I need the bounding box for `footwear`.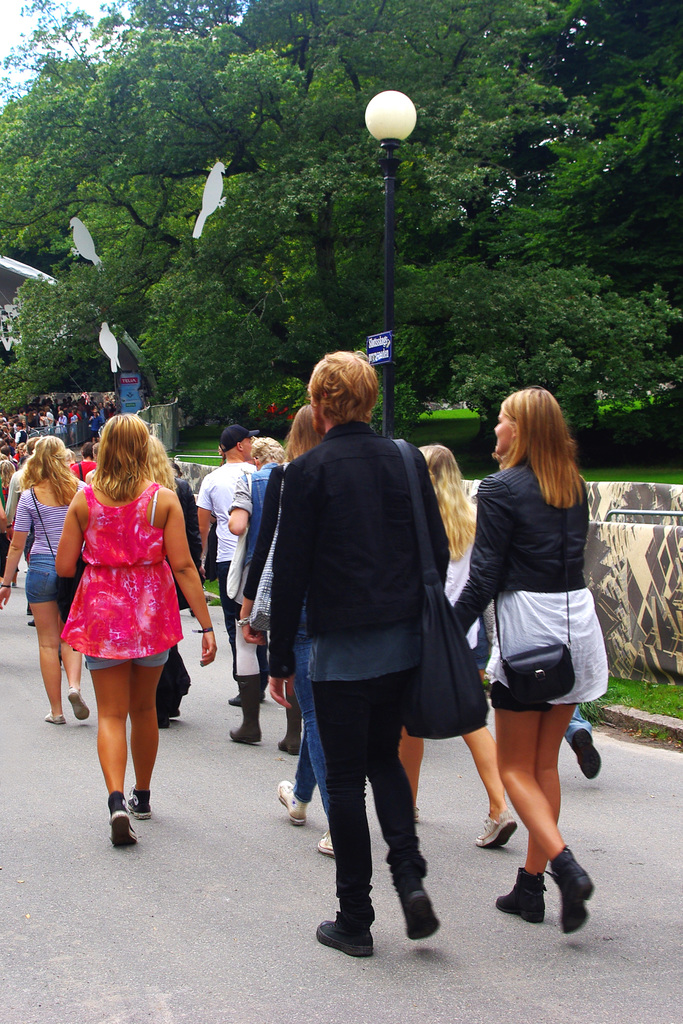
Here it is: bbox(108, 792, 136, 850).
